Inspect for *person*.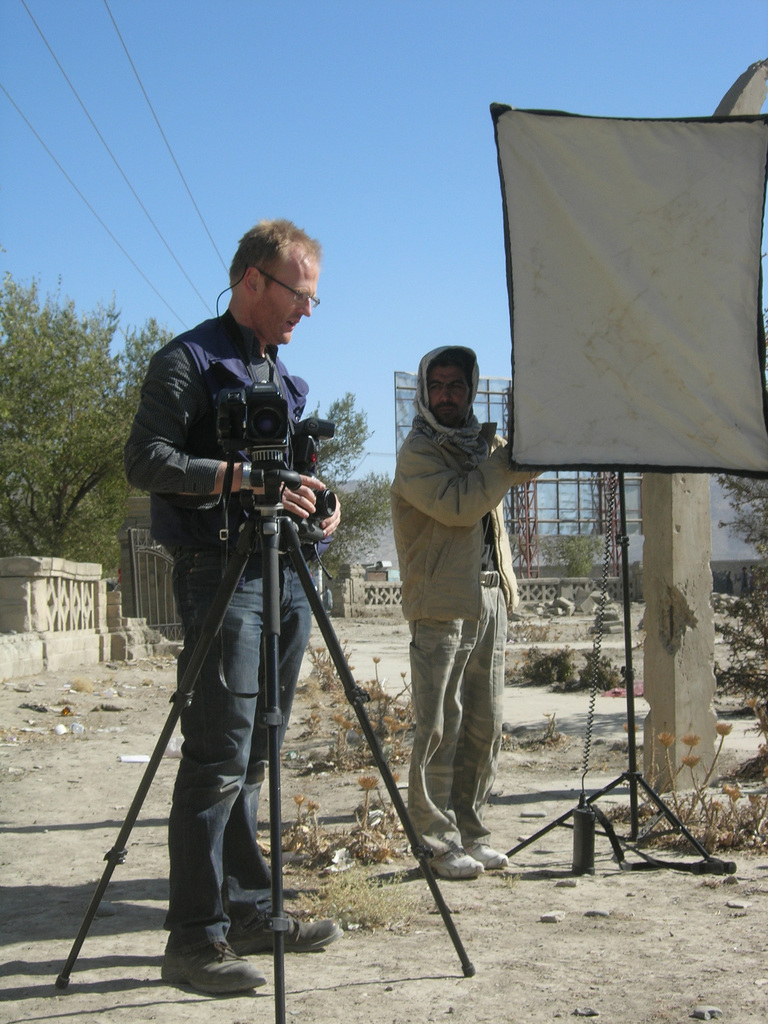
Inspection: [x1=376, y1=303, x2=538, y2=893].
